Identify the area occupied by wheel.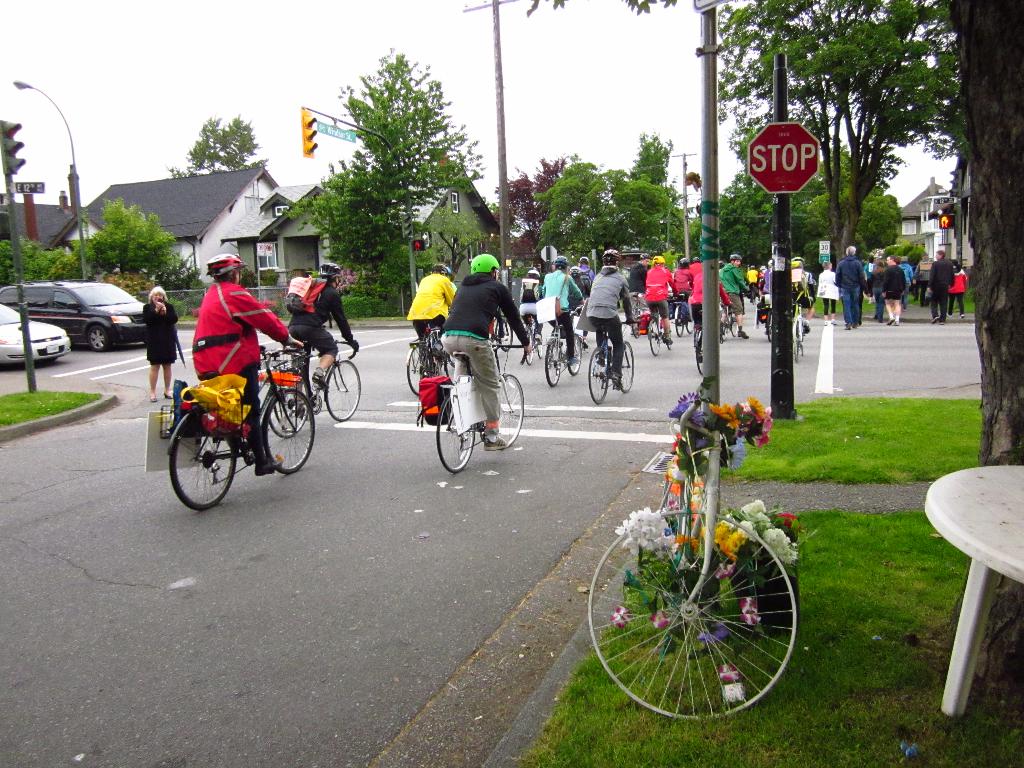
Area: Rect(321, 360, 359, 420).
